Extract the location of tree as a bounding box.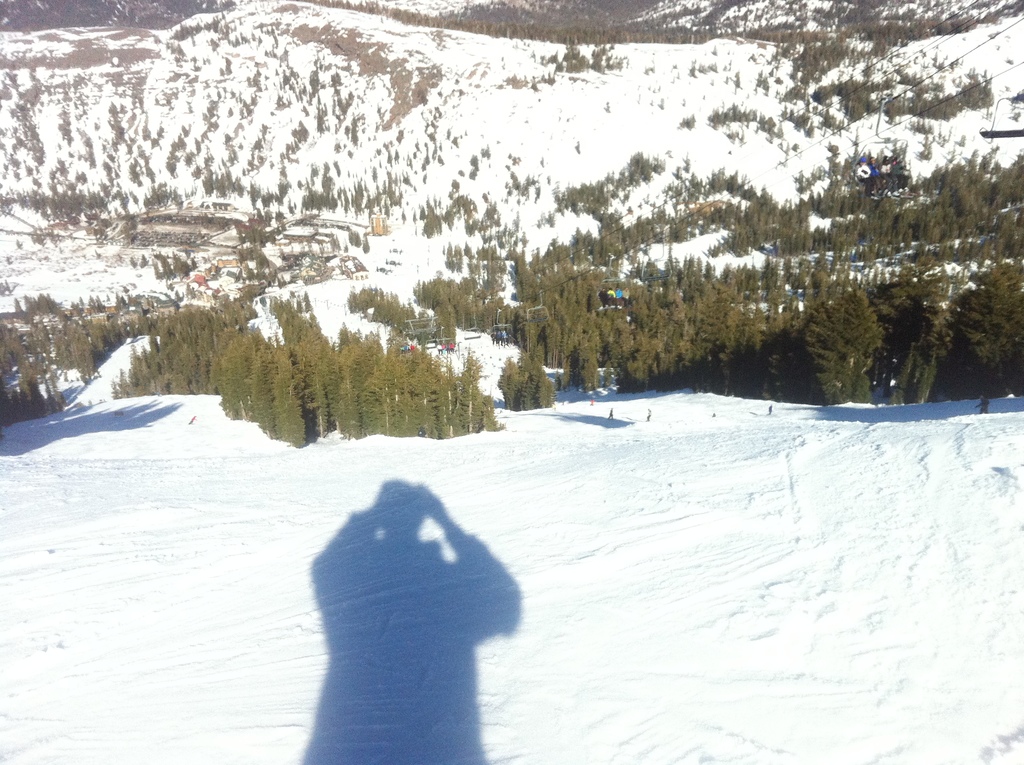
crop(70, 316, 95, 385).
